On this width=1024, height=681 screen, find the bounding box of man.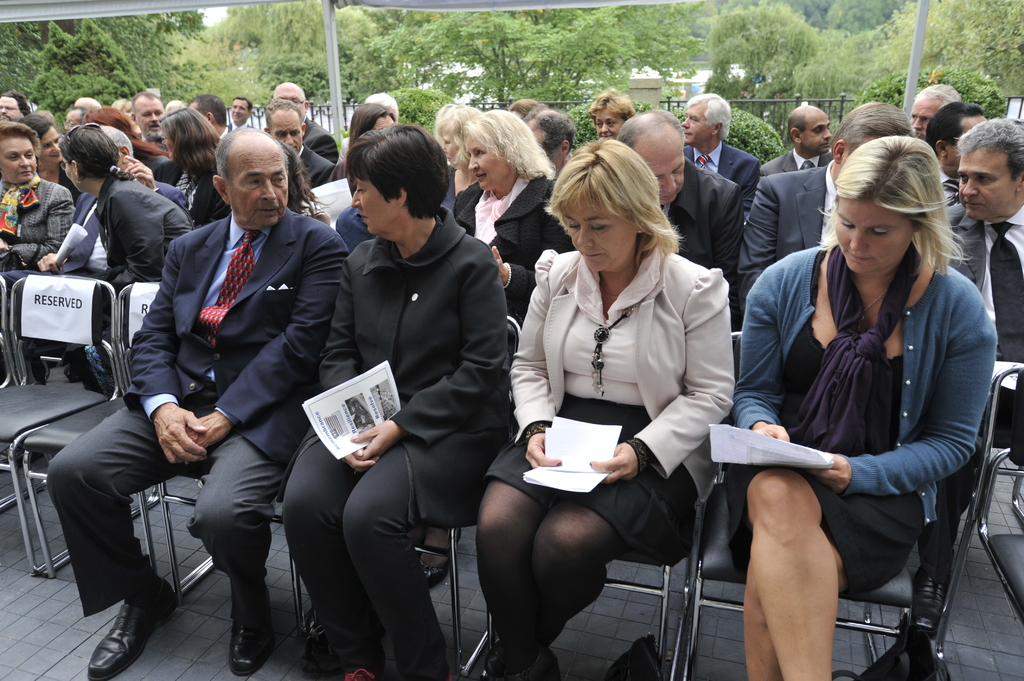
Bounding box: 736:95:924:320.
